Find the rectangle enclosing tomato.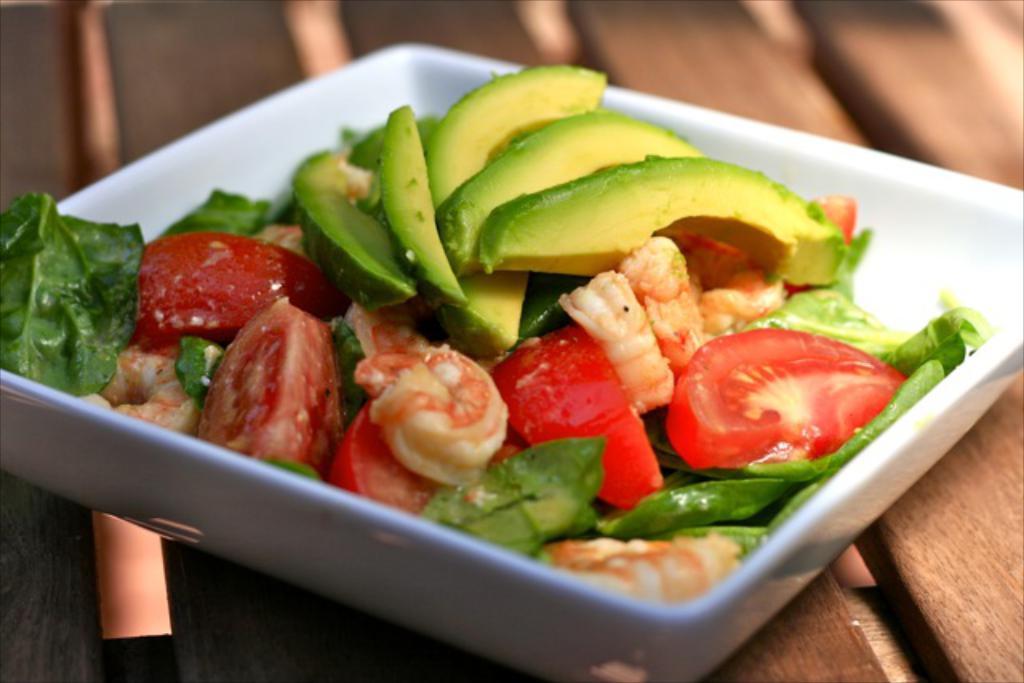
pyautogui.locateOnScreen(194, 304, 346, 488).
